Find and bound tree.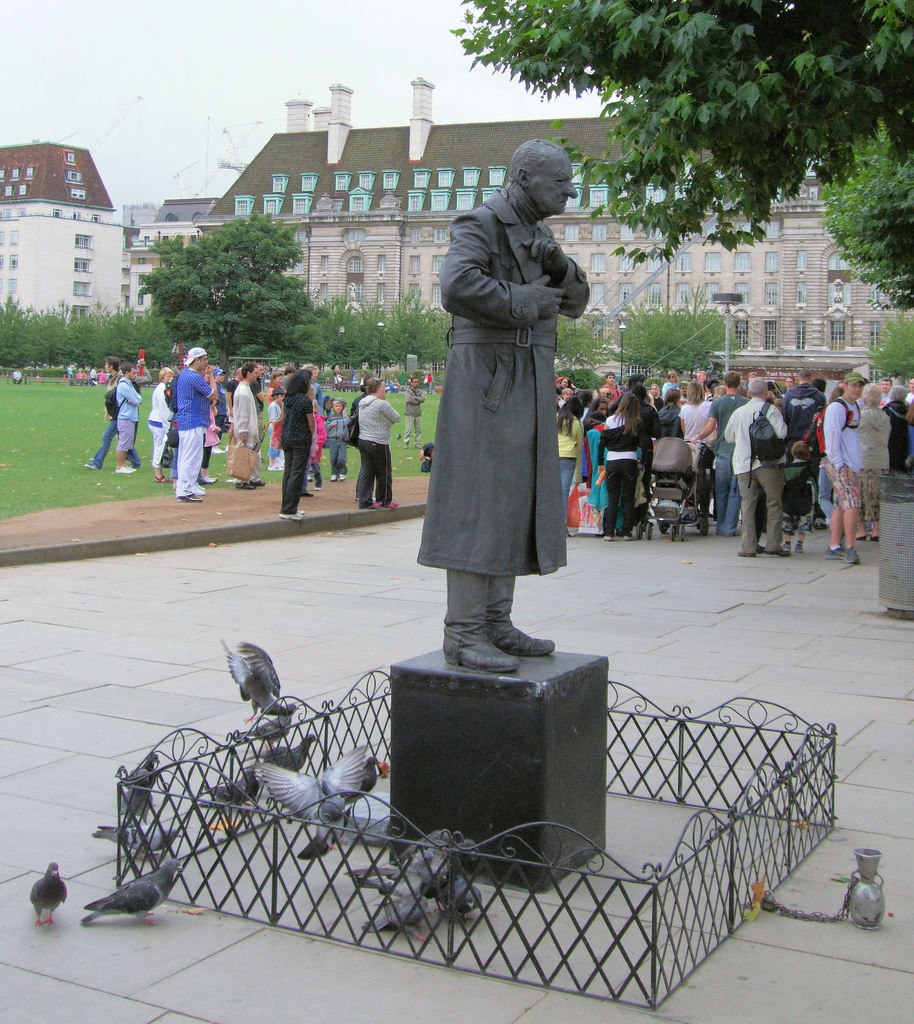
Bound: (left=134, top=196, right=316, bottom=375).
